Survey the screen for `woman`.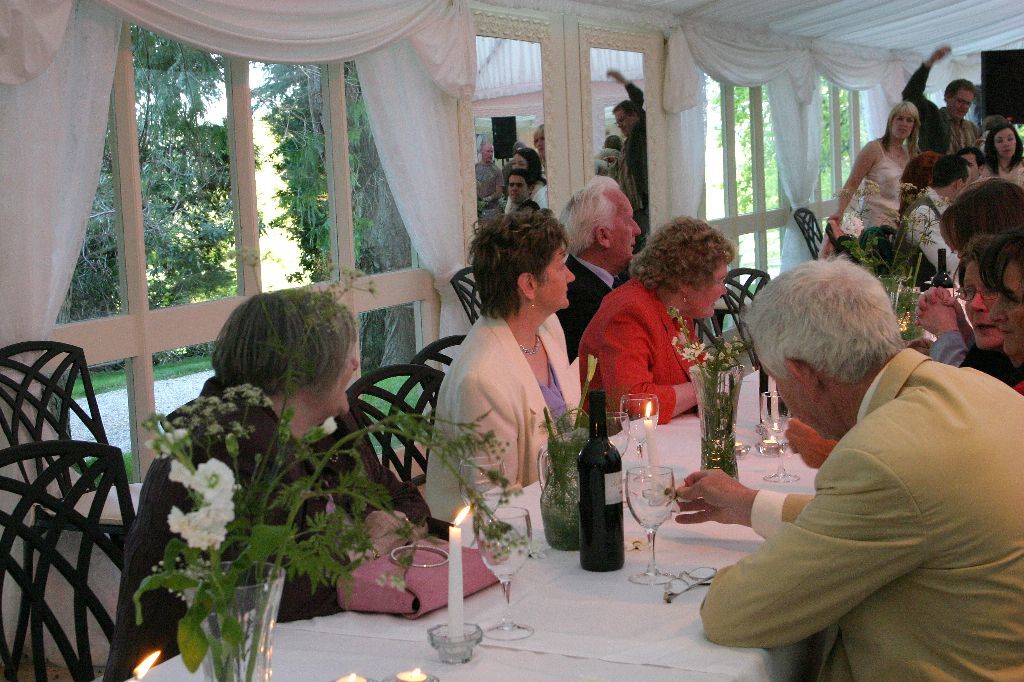
Survey found: (x1=972, y1=118, x2=1023, y2=194).
